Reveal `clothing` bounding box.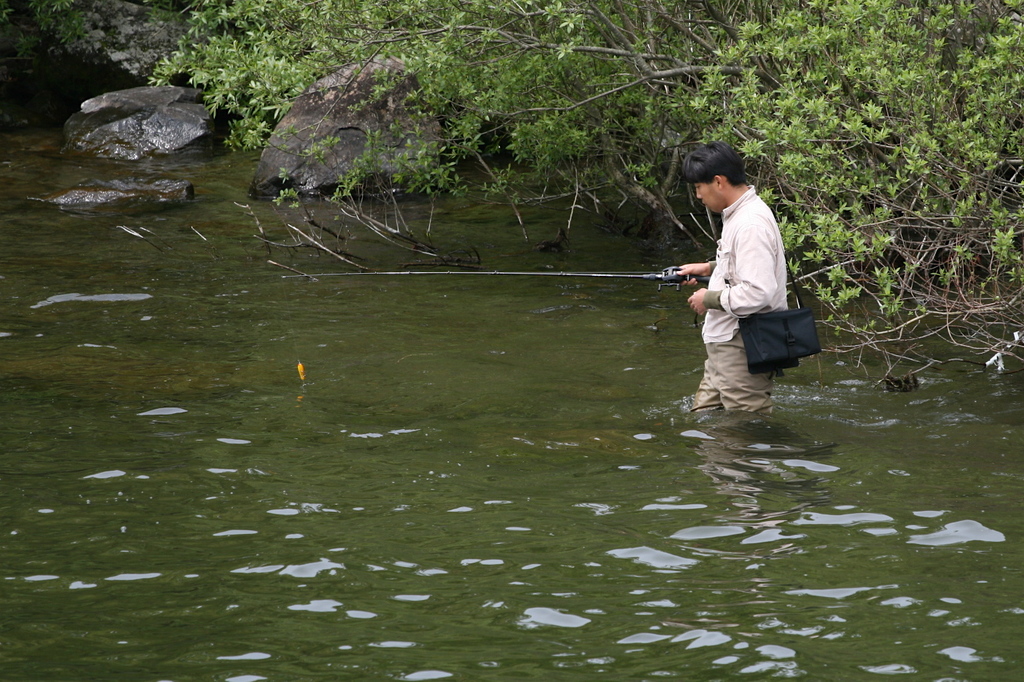
Revealed: 686 180 786 418.
